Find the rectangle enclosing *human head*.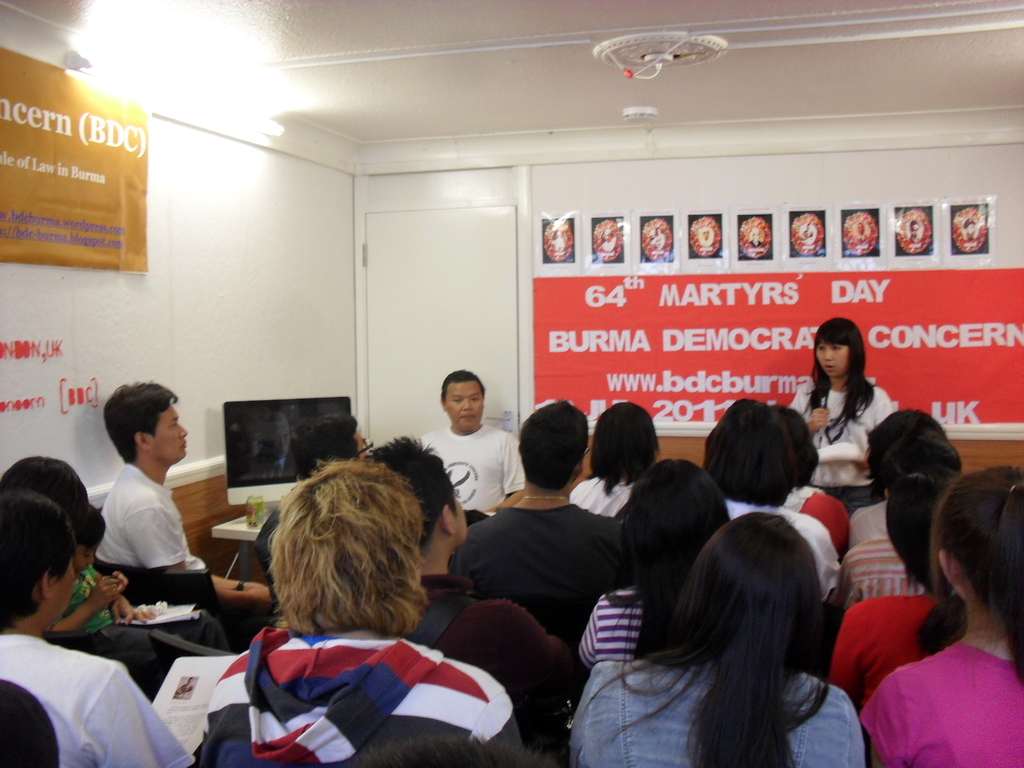
x1=287, y1=410, x2=374, y2=480.
